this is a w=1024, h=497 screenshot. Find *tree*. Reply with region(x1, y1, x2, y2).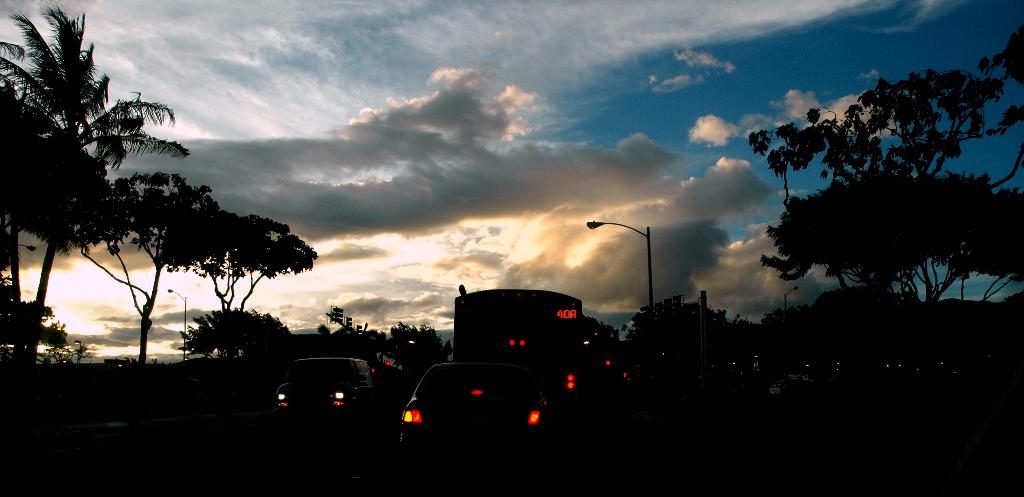
region(620, 291, 750, 351).
